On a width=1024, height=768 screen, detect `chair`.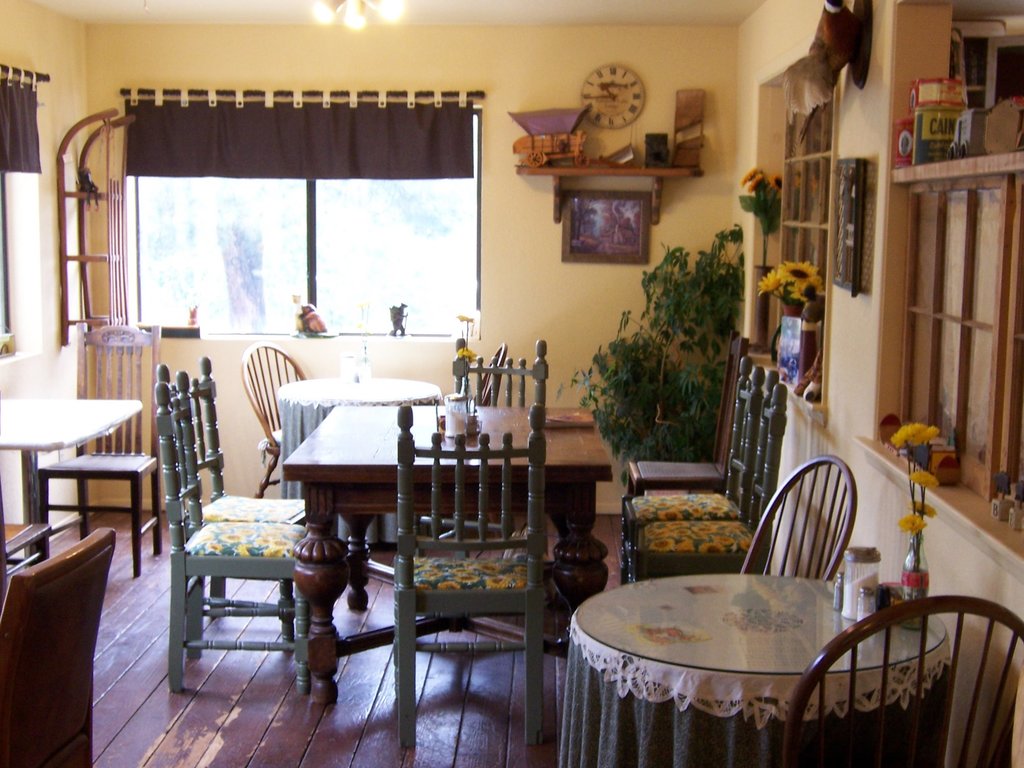
bbox(241, 341, 311, 499).
